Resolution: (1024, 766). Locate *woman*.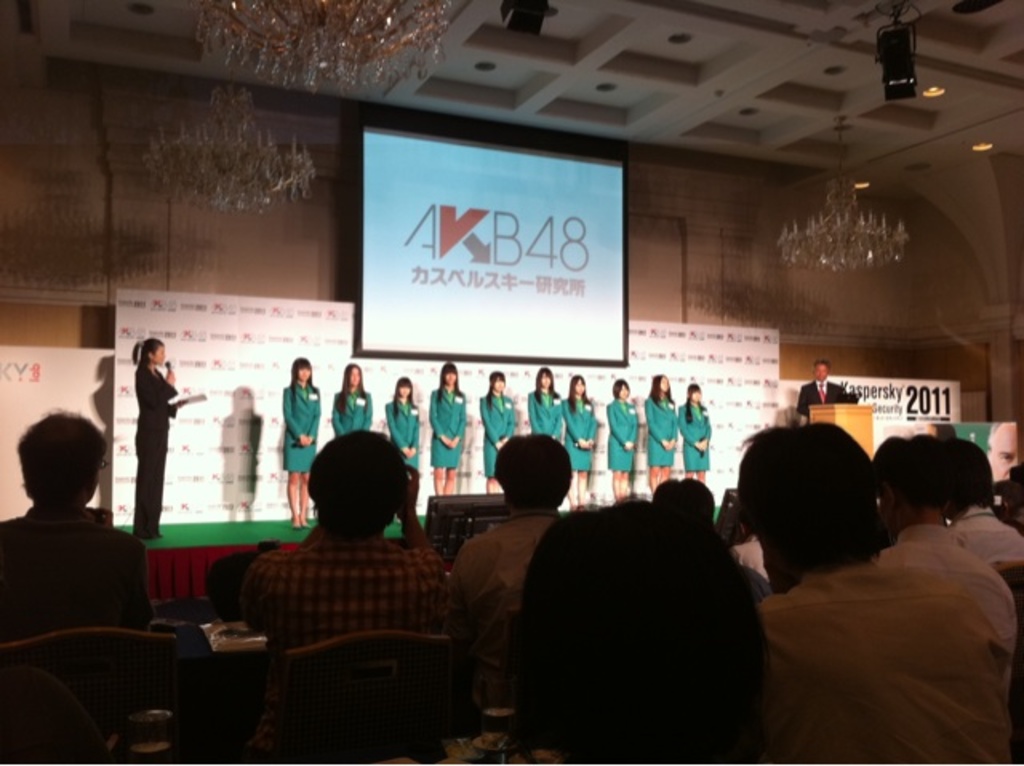
l=650, t=376, r=678, b=491.
